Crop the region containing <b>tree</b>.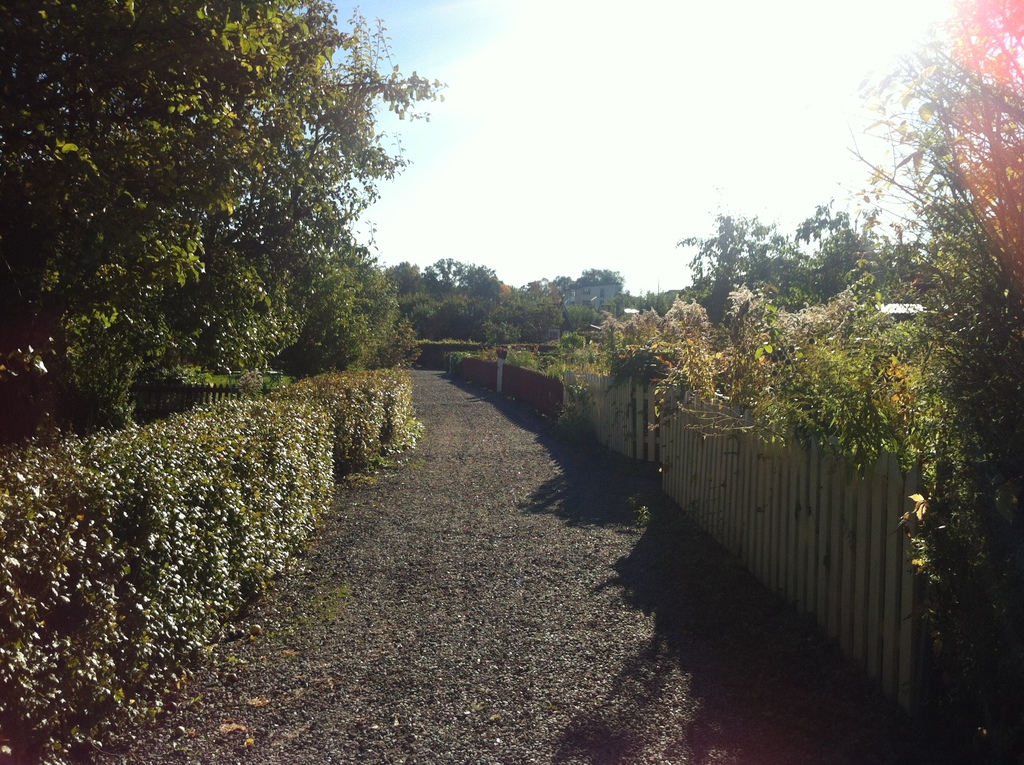
Crop region: locate(835, 0, 1023, 644).
